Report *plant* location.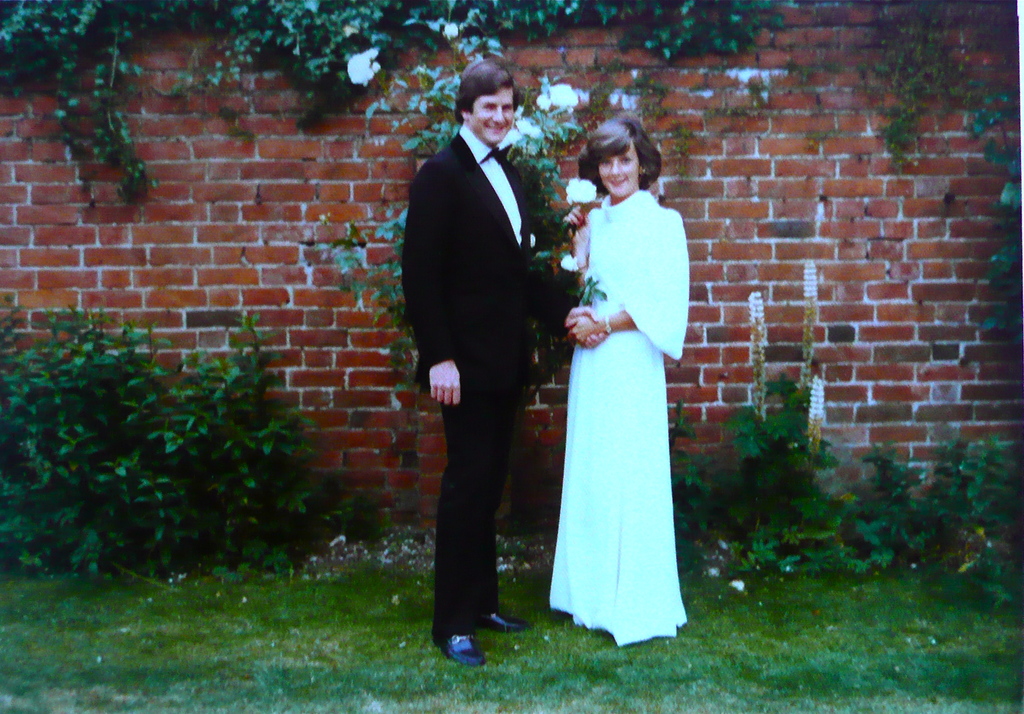
Report: (x1=615, y1=0, x2=781, y2=74).
